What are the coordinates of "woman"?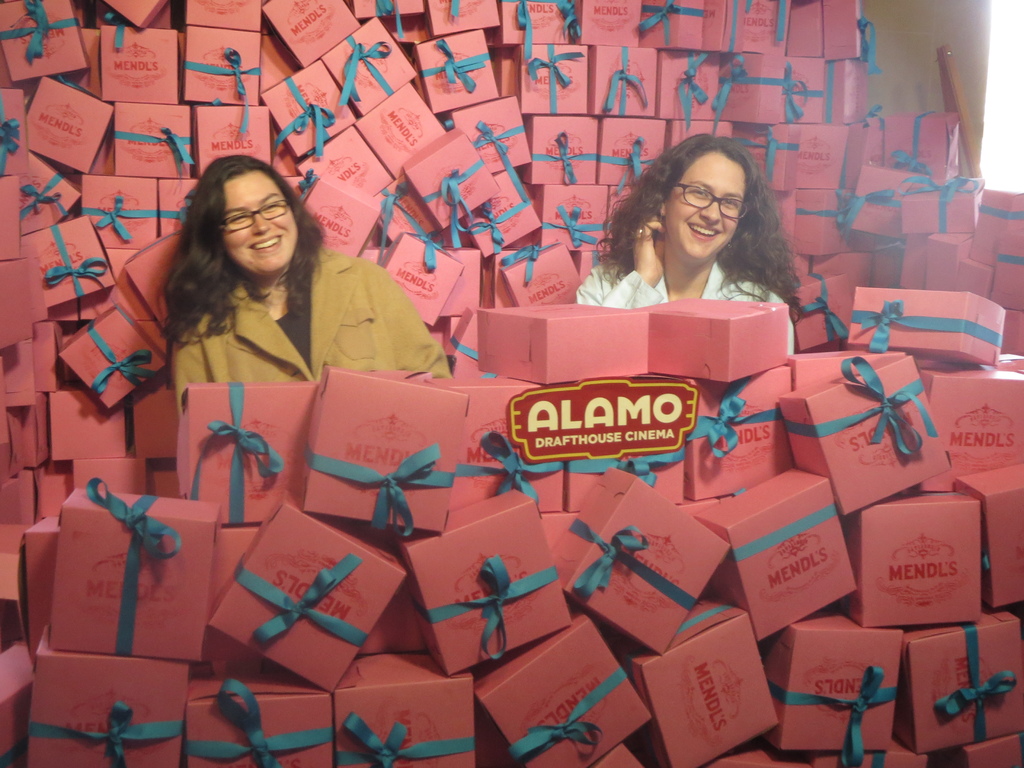
{"left": 552, "top": 138, "right": 852, "bottom": 354}.
